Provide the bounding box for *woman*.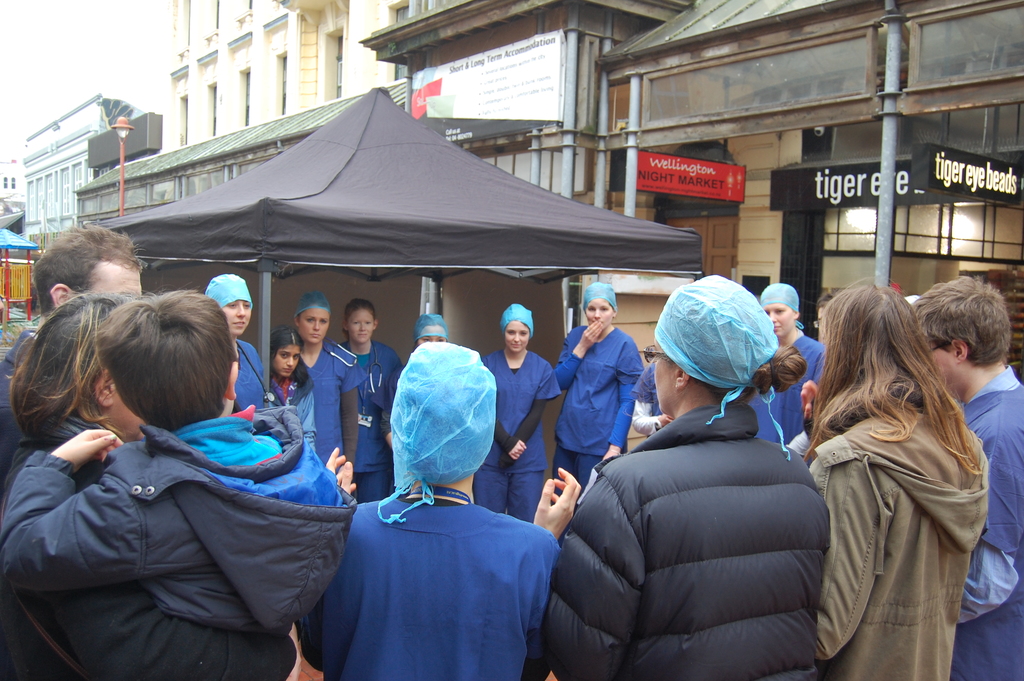
left=286, top=290, right=362, bottom=488.
